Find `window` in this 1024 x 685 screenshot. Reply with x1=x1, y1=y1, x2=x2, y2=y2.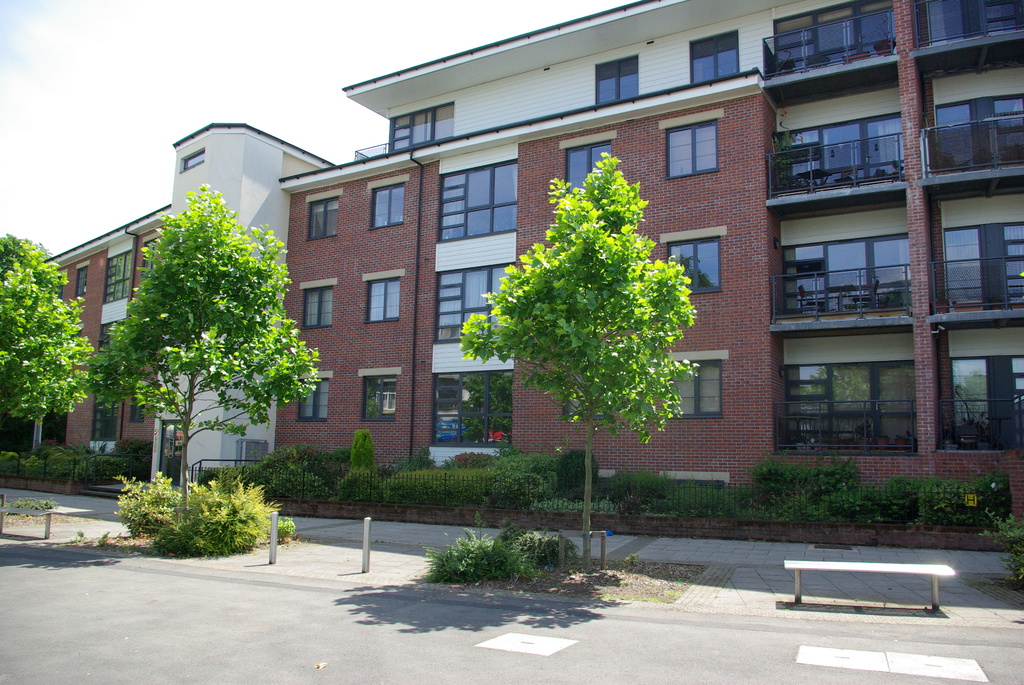
x1=934, y1=95, x2=1023, y2=173.
